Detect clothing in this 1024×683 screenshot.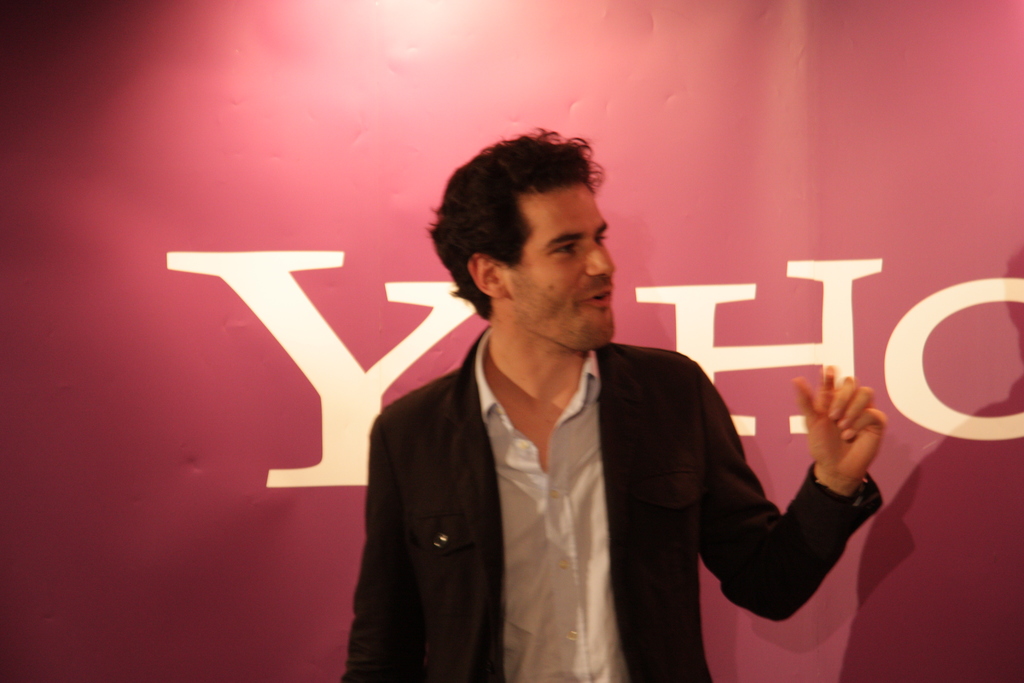
Detection: detection(333, 320, 888, 682).
